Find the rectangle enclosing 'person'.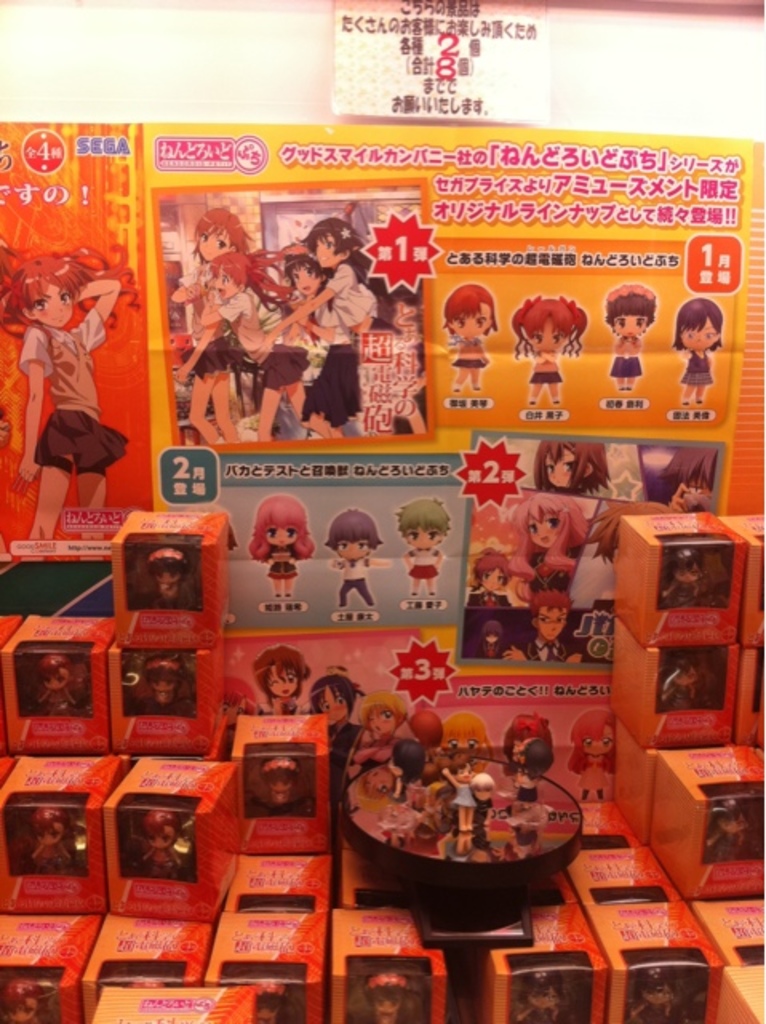
238, 486, 320, 597.
